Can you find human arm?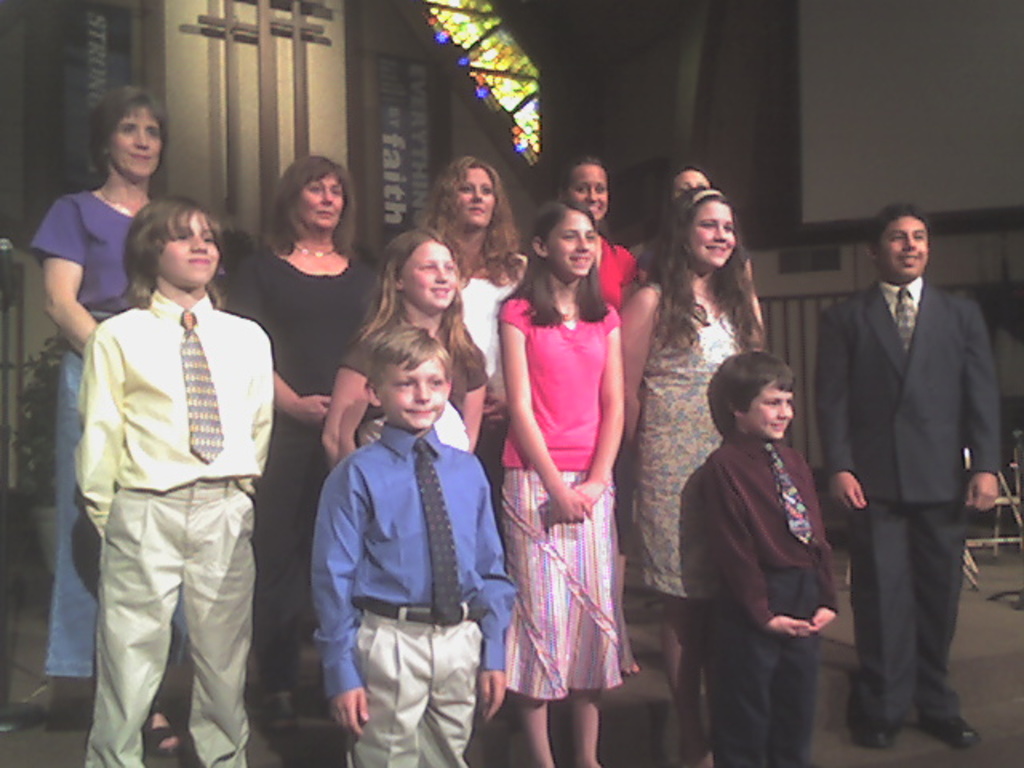
Yes, bounding box: <bbox>475, 488, 525, 722</bbox>.
